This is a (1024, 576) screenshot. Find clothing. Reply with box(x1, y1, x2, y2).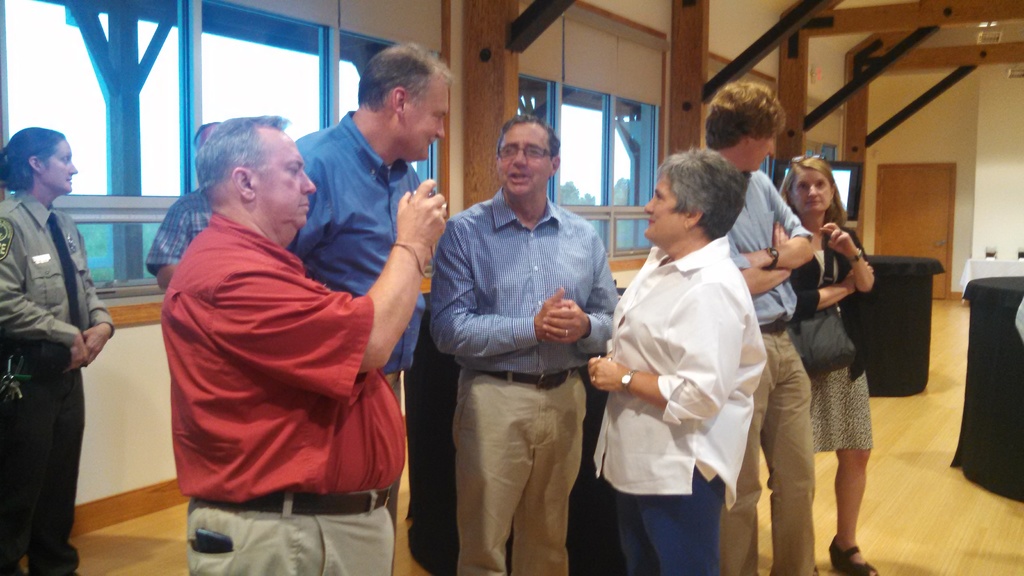
box(596, 199, 774, 563).
